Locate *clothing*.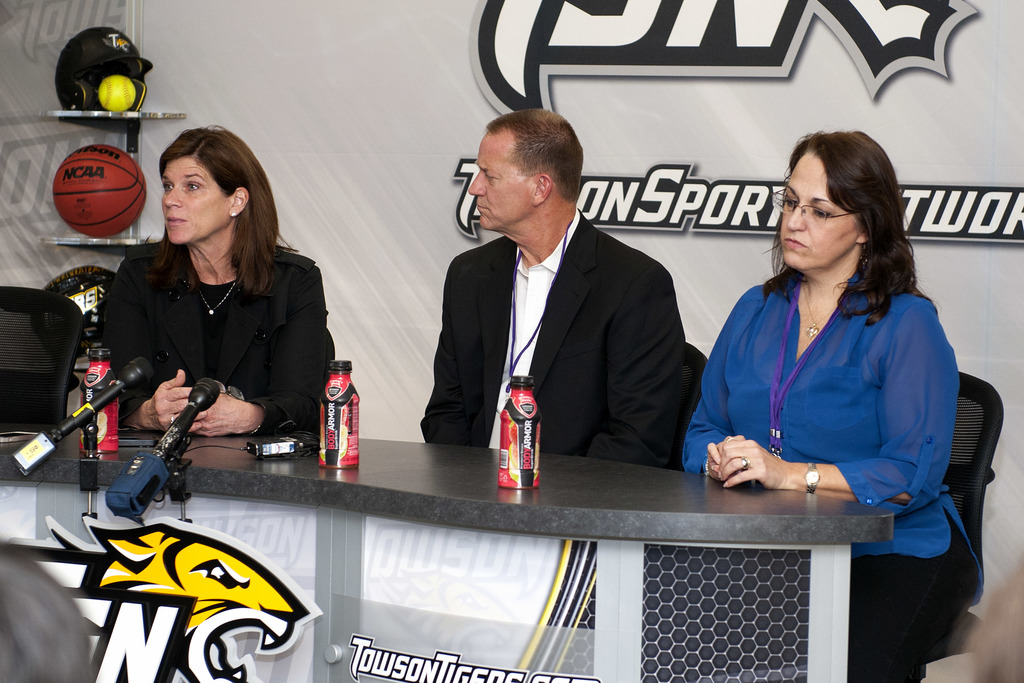
Bounding box: left=417, top=210, right=685, bottom=470.
